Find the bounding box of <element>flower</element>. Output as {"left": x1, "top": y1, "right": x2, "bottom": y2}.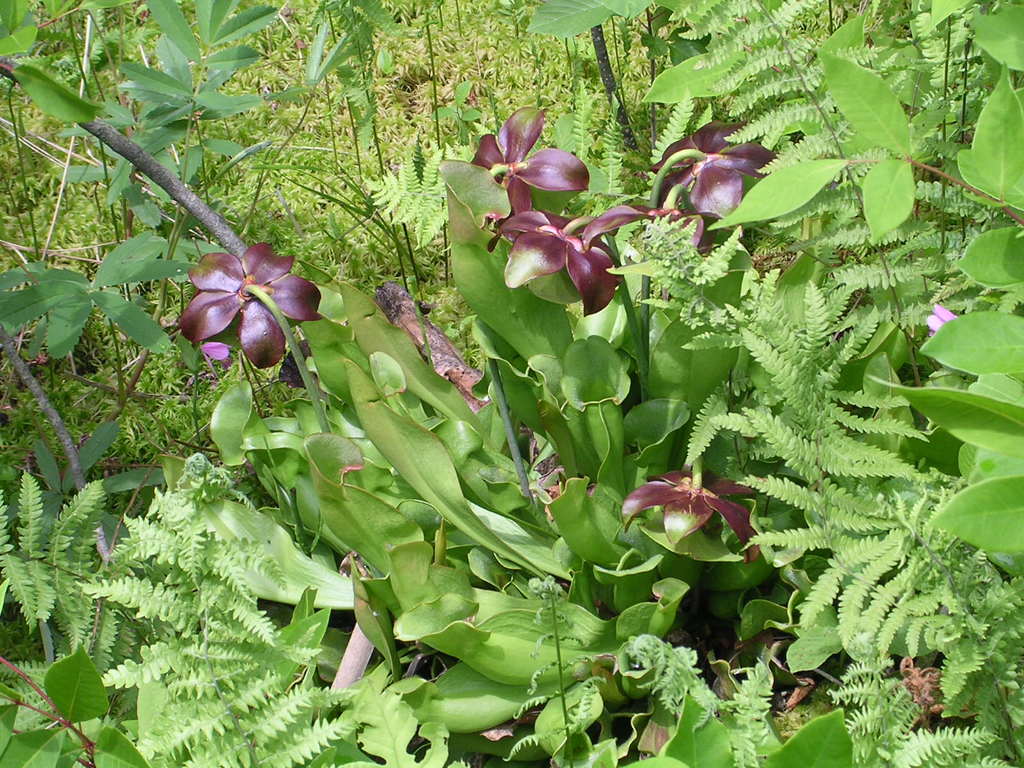
{"left": 922, "top": 303, "right": 957, "bottom": 332}.
